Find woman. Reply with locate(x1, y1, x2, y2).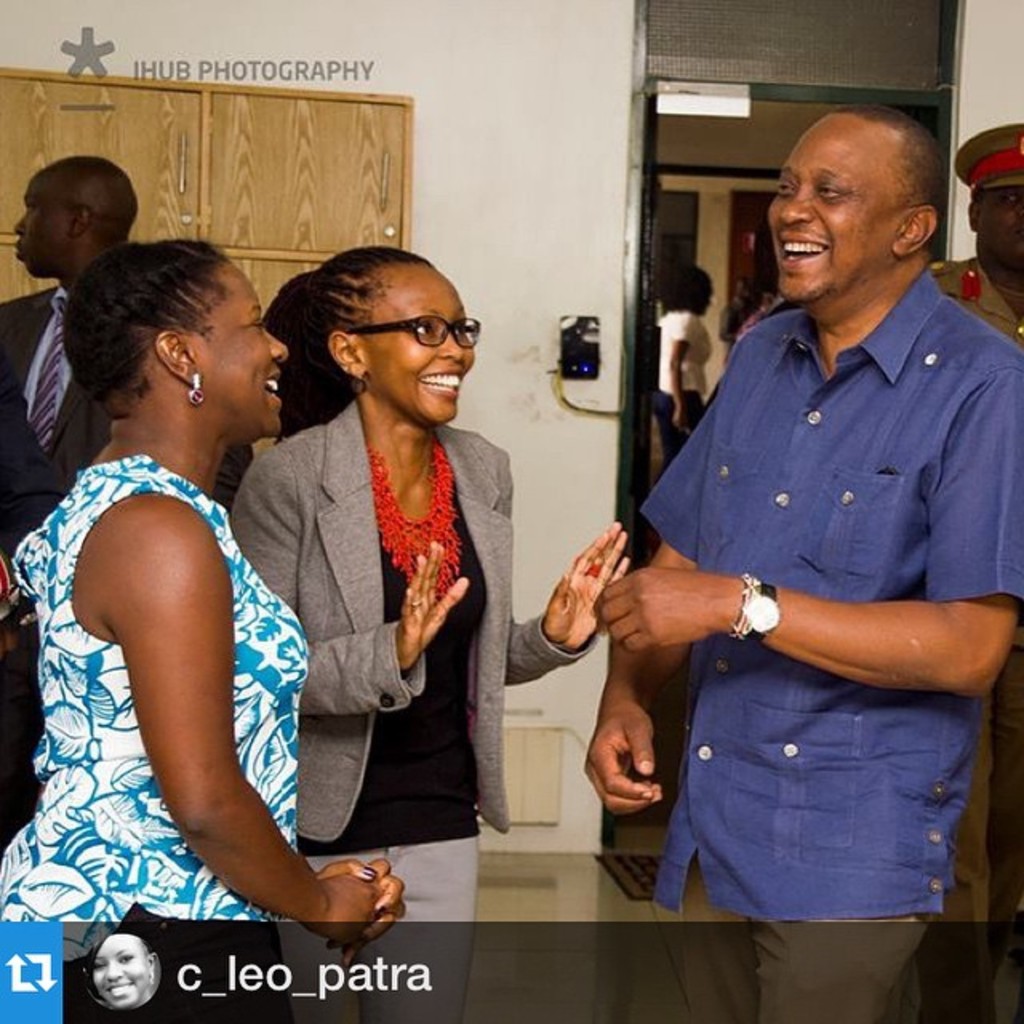
locate(654, 258, 712, 474).
